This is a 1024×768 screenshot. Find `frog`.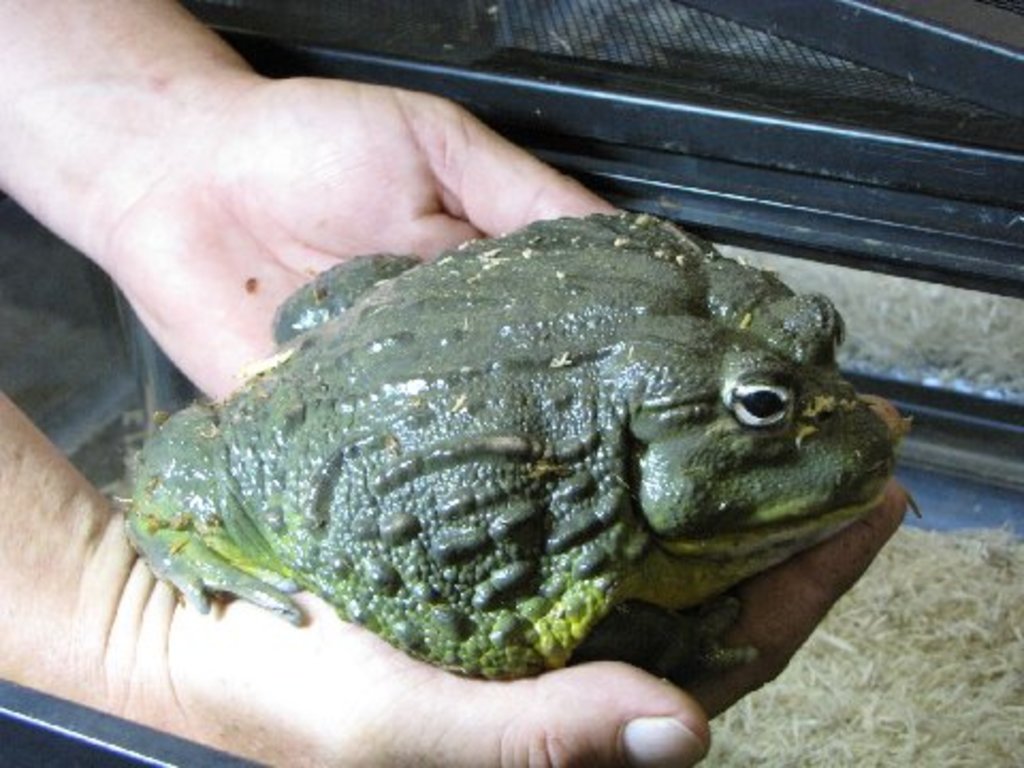
Bounding box: [119, 205, 900, 685].
